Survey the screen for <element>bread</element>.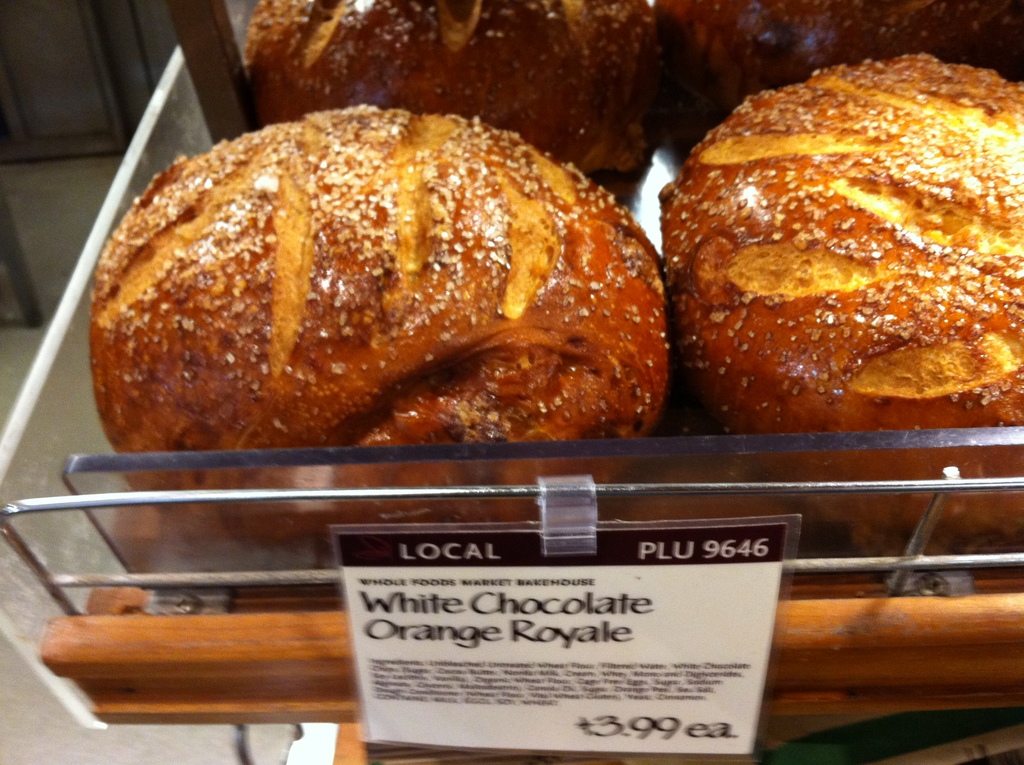
Survey found: bbox=(659, 53, 1023, 541).
